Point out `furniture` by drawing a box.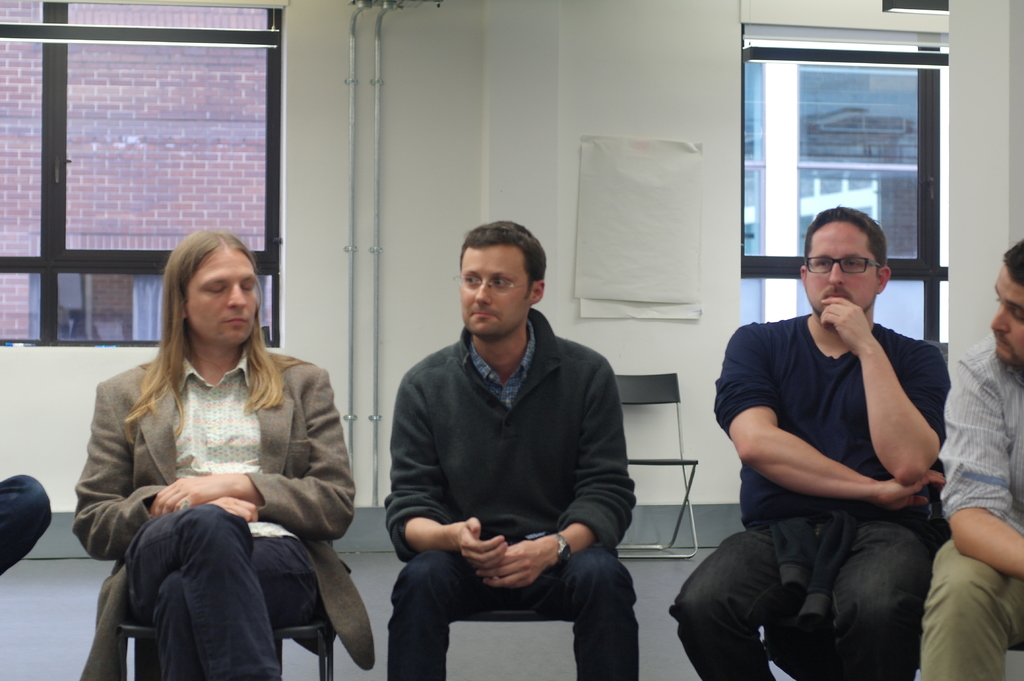
bbox(616, 374, 701, 563).
